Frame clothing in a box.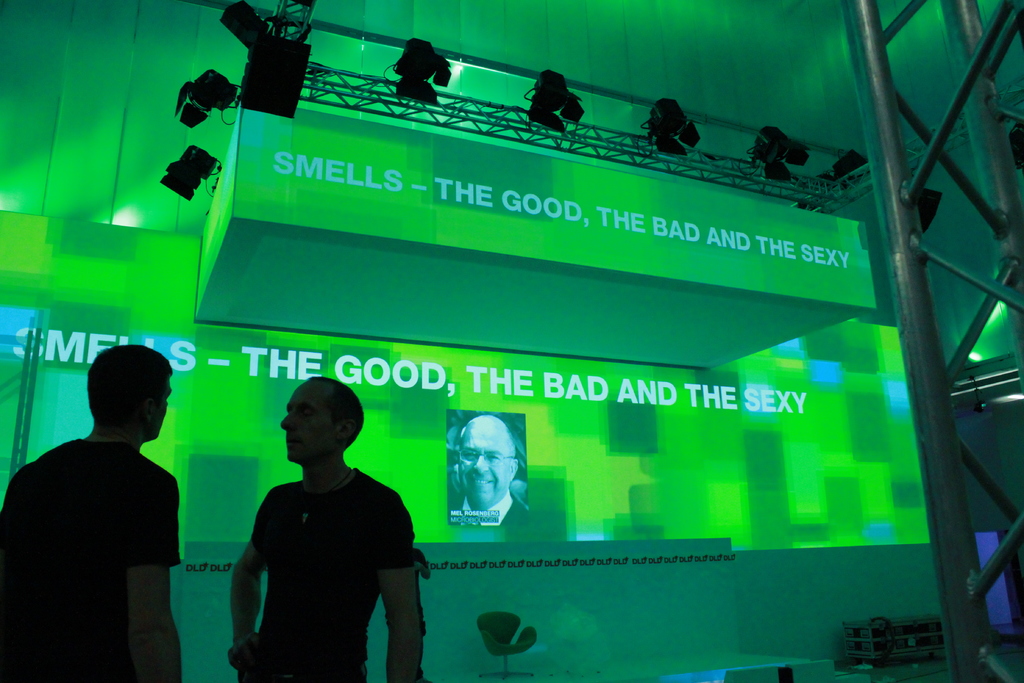
detection(0, 434, 181, 682).
